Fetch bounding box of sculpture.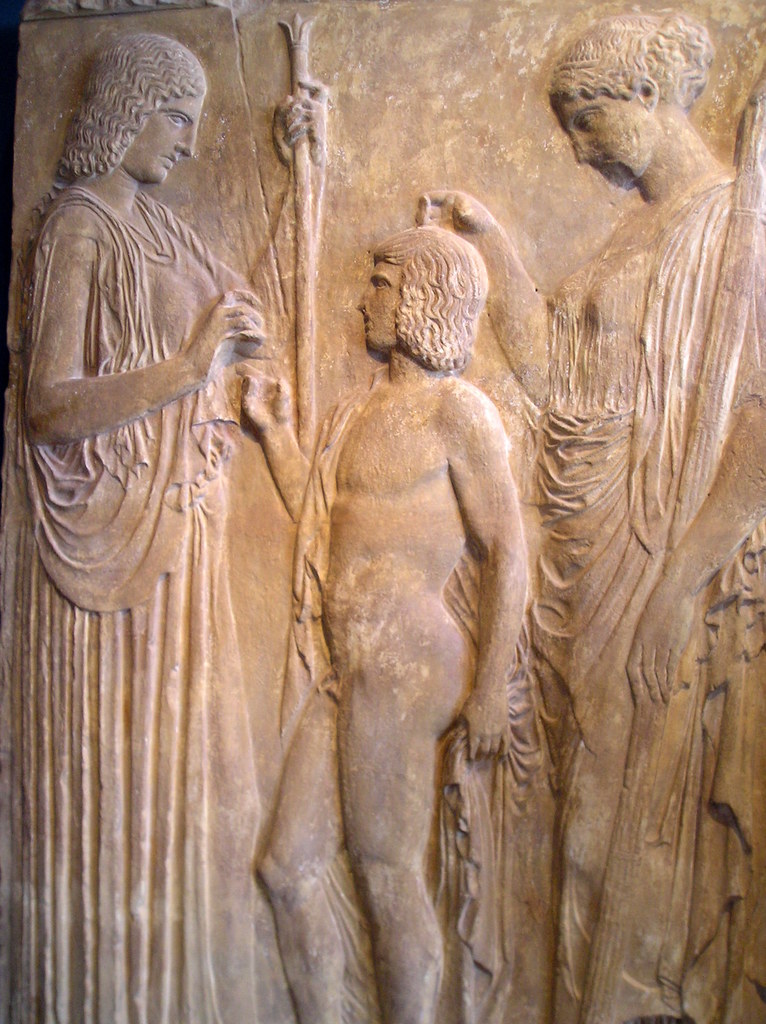
Bbox: box(0, 29, 333, 1023).
